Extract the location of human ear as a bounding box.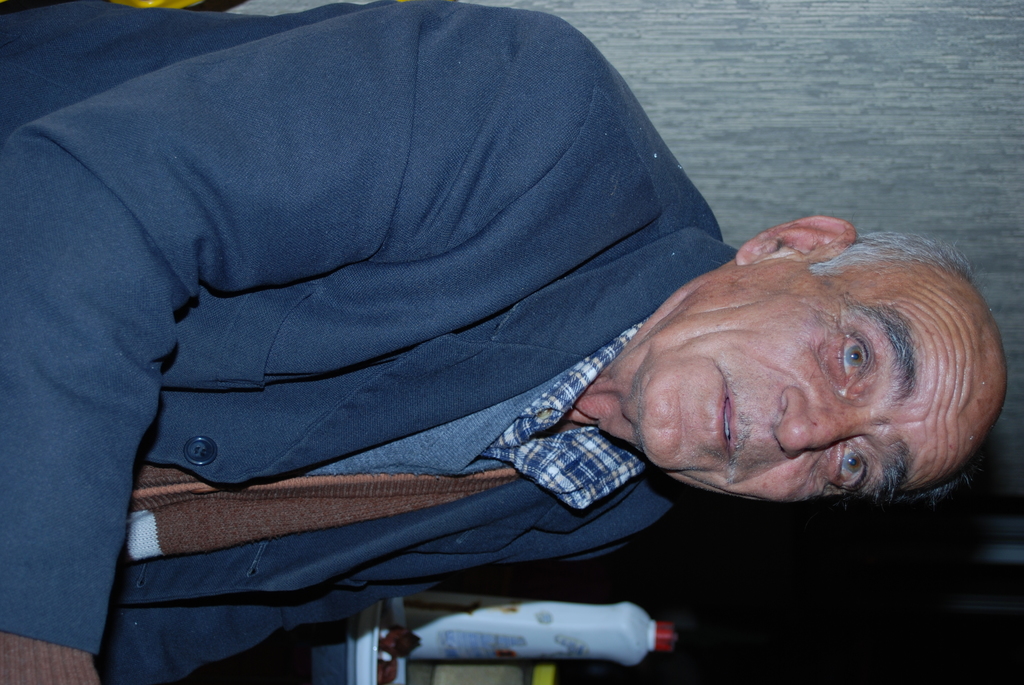
(x1=735, y1=214, x2=859, y2=264).
